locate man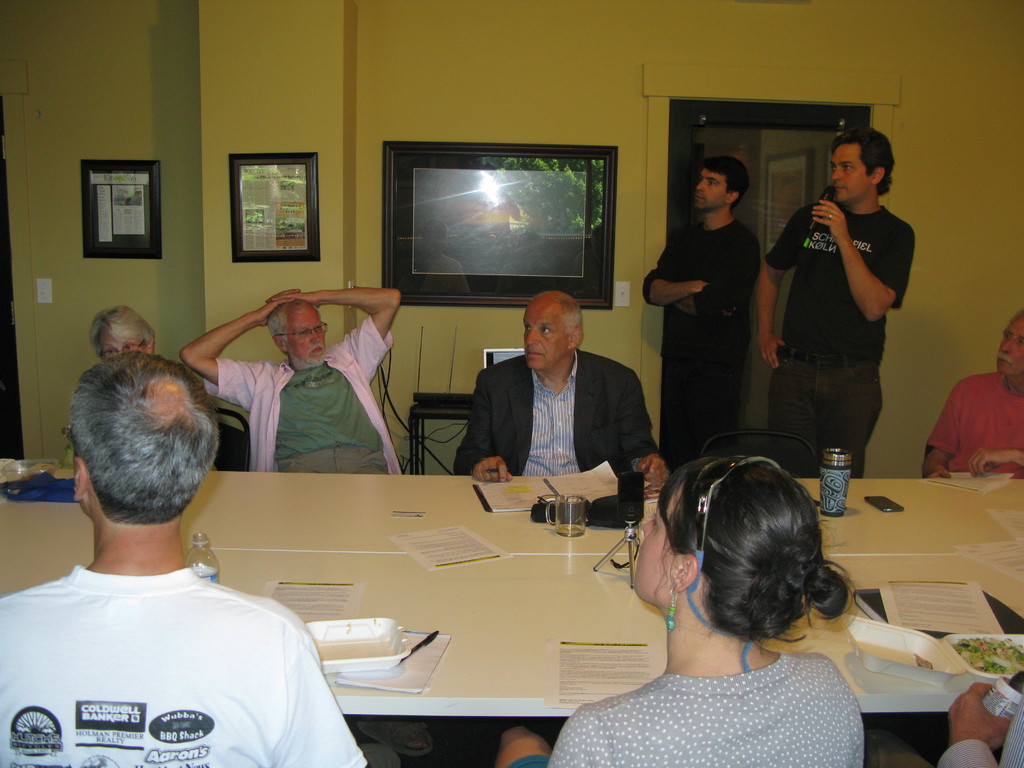
{"x1": 456, "y1": 288, "x2": 664, "y2": 485}
